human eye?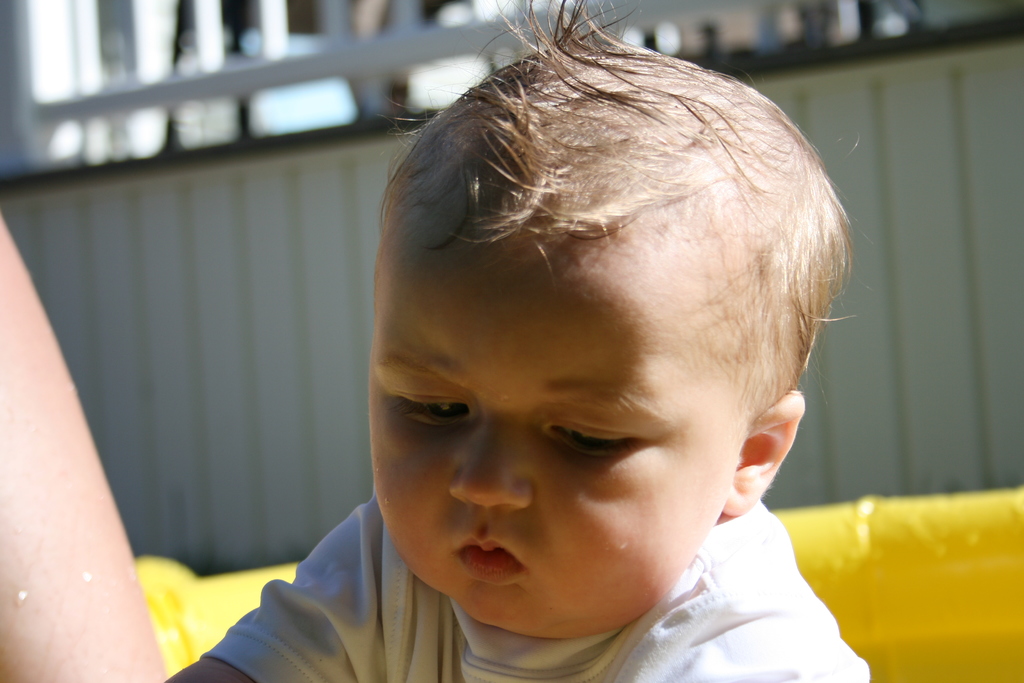
left=393, top=397, right=490, bottom=451
